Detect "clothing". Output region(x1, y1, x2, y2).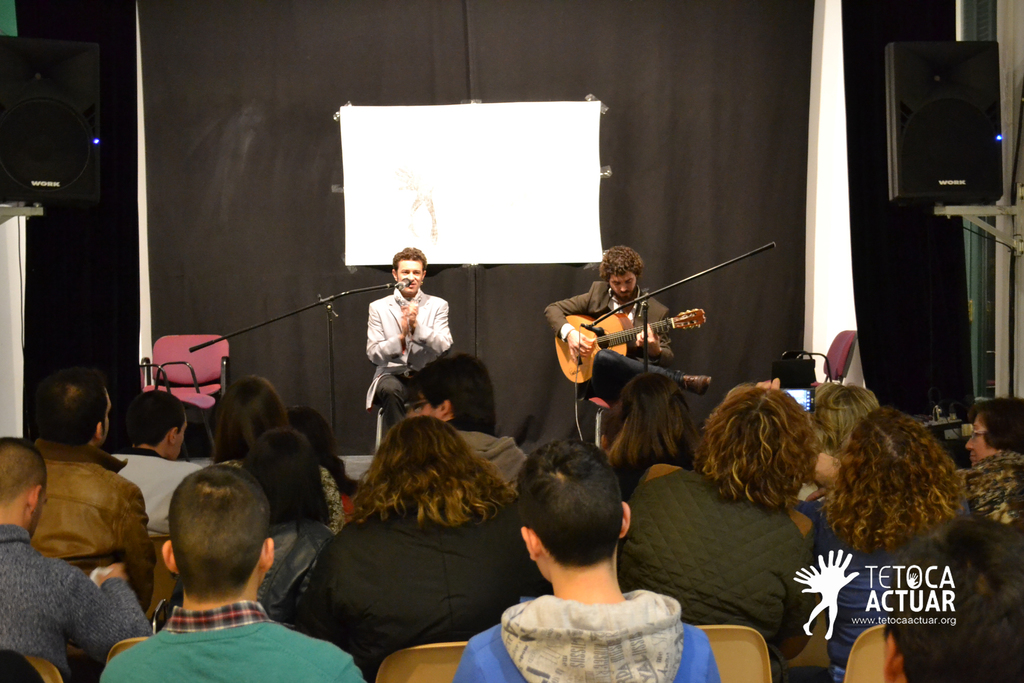
region(483, 569, 714, 673).
